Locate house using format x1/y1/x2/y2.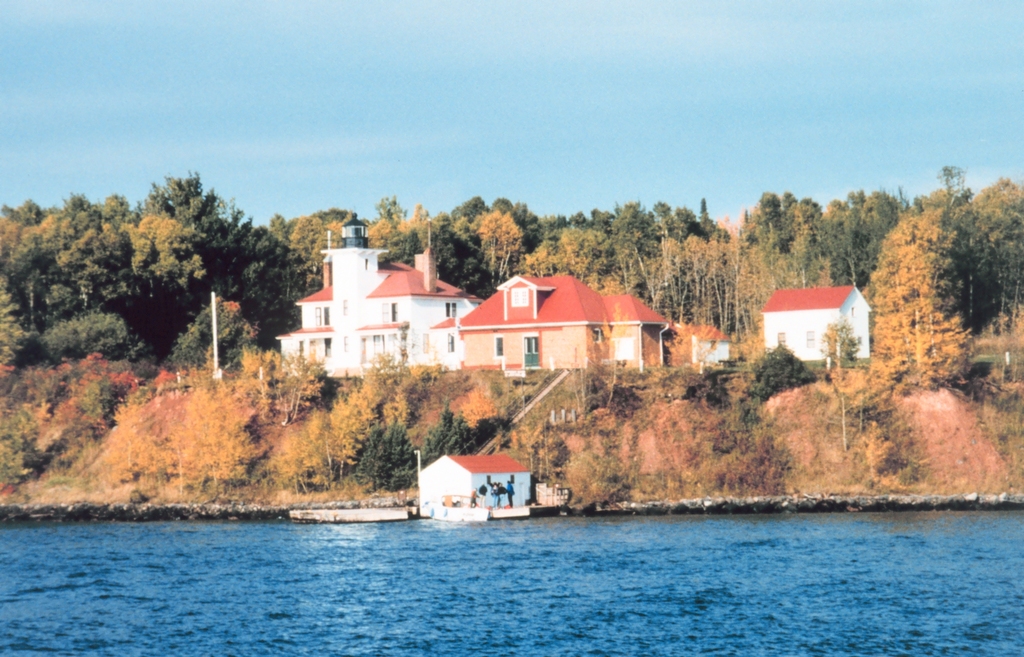
677/323/735/368.
